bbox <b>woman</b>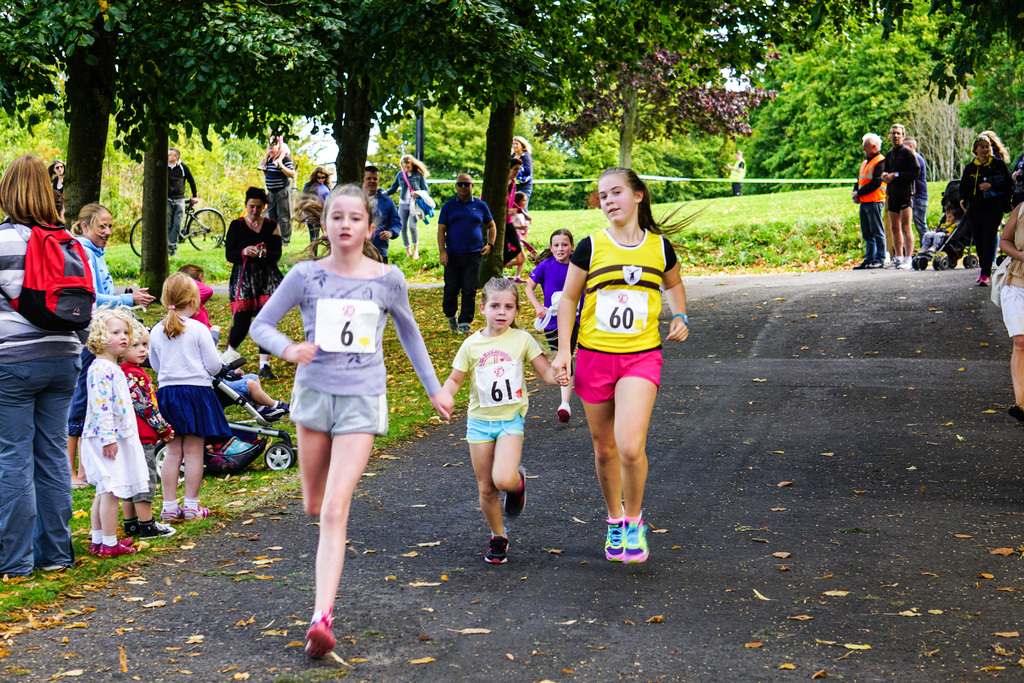
left=511, top=134, right=531, bottom=211
